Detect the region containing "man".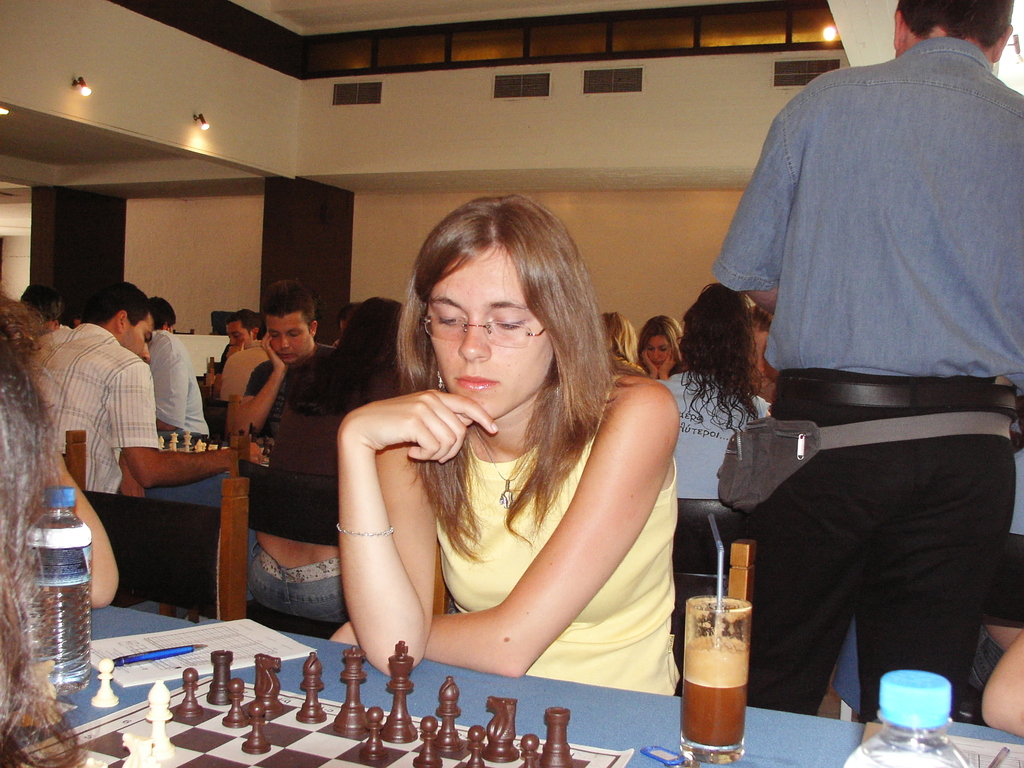
<box>13,278,75,349</box>.
